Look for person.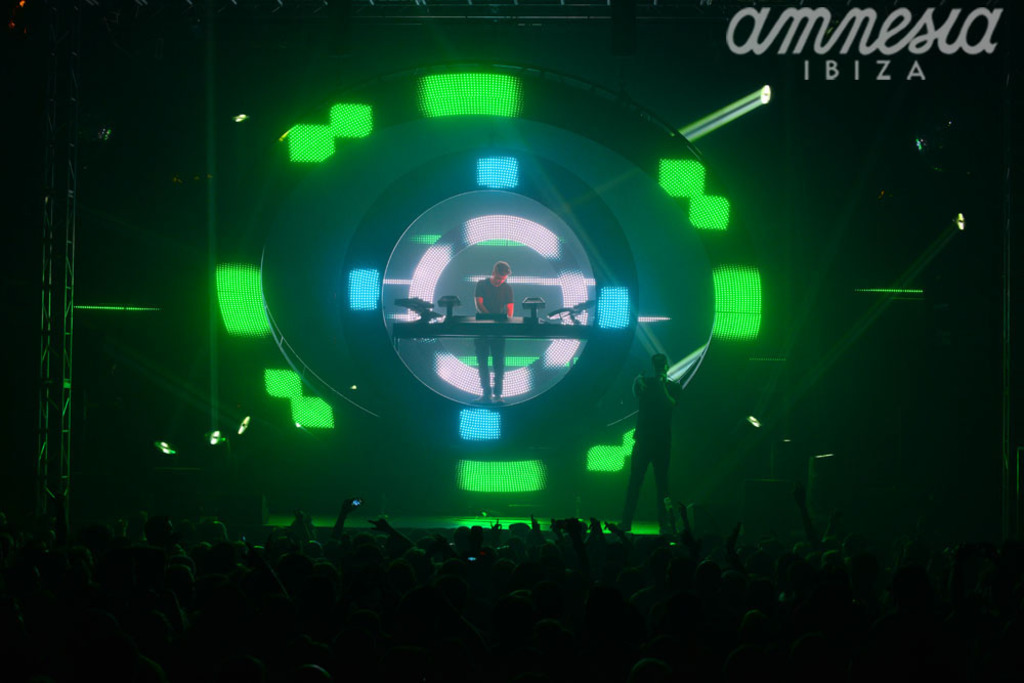
Found: Rect(476, 258, 518, 411).
